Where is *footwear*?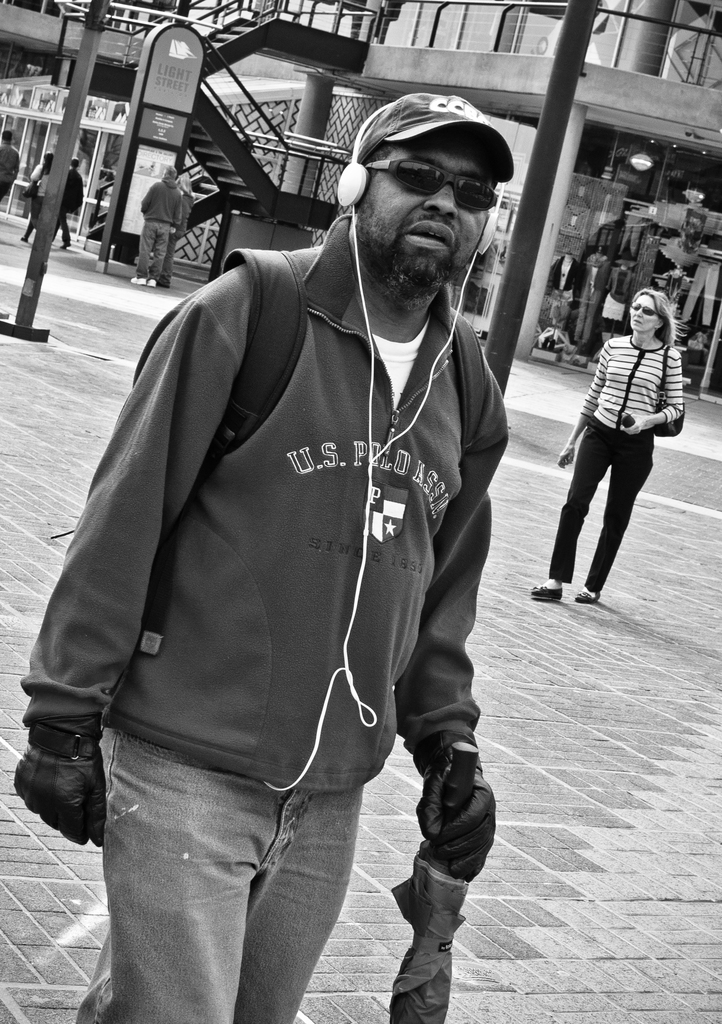
129, 275, 145, 284.
